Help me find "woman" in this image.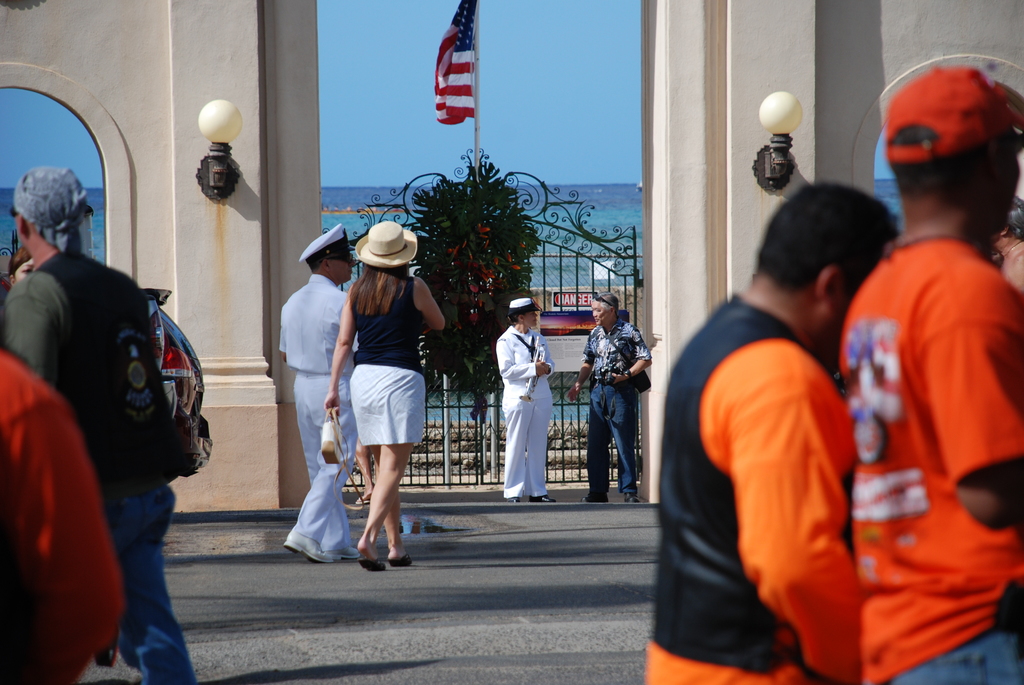
Found it: bbox(316, 216, 443, 574).
